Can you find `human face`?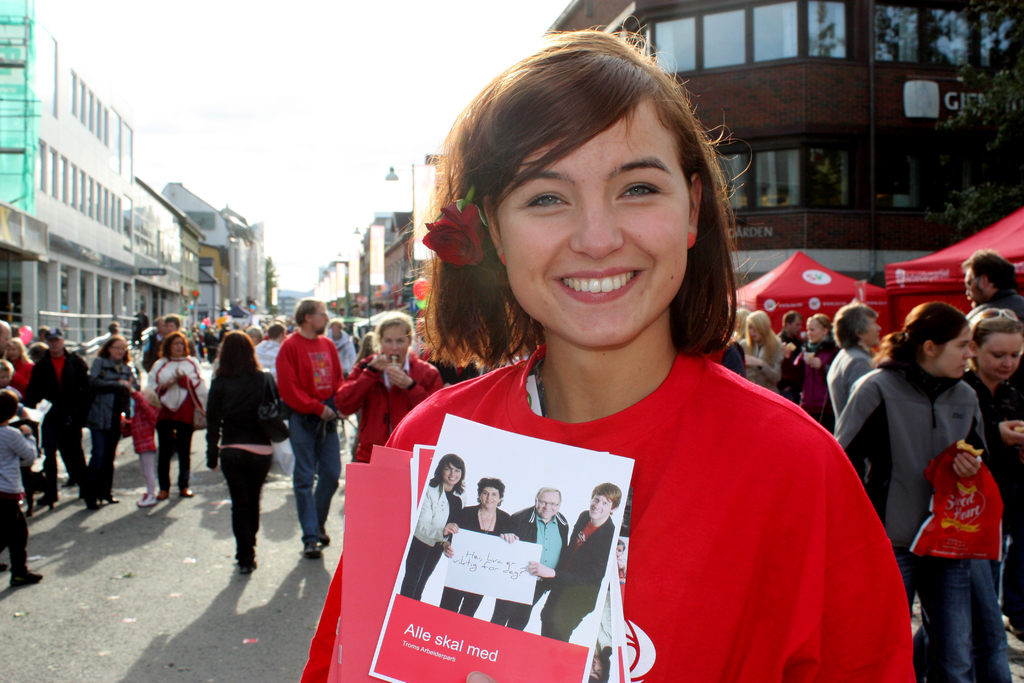
Yes, bounding box: pyautogui.locateOnScreen(968, 267, 986, 300).
